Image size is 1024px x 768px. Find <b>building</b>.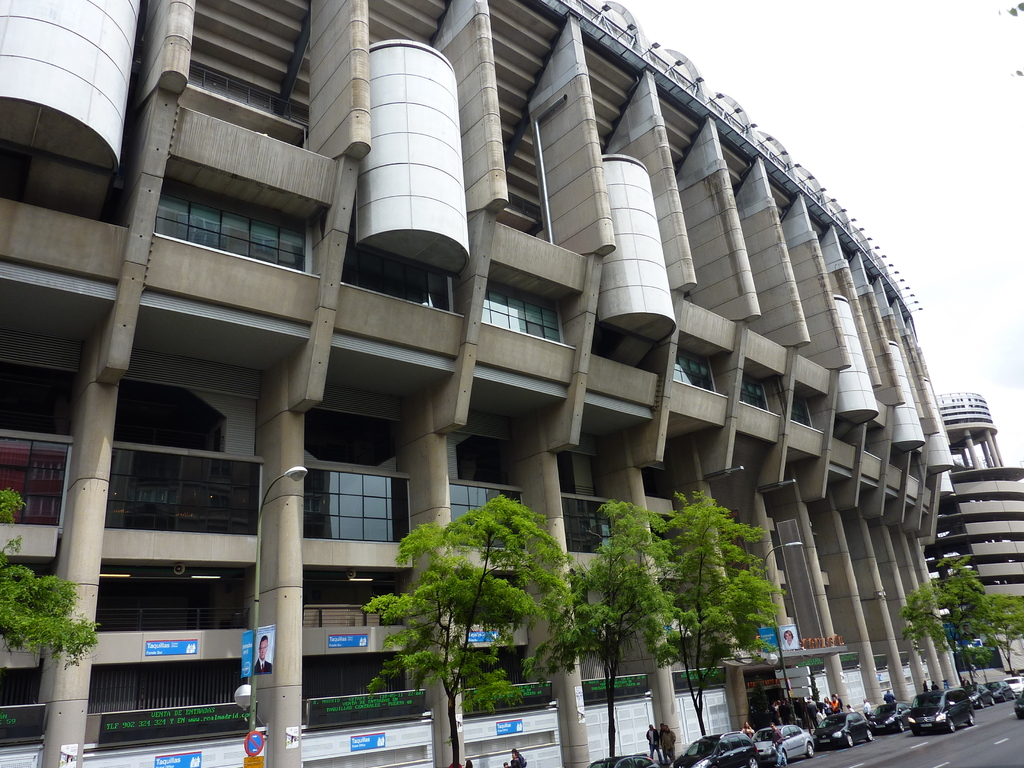
(0, 0, 964, 767).
